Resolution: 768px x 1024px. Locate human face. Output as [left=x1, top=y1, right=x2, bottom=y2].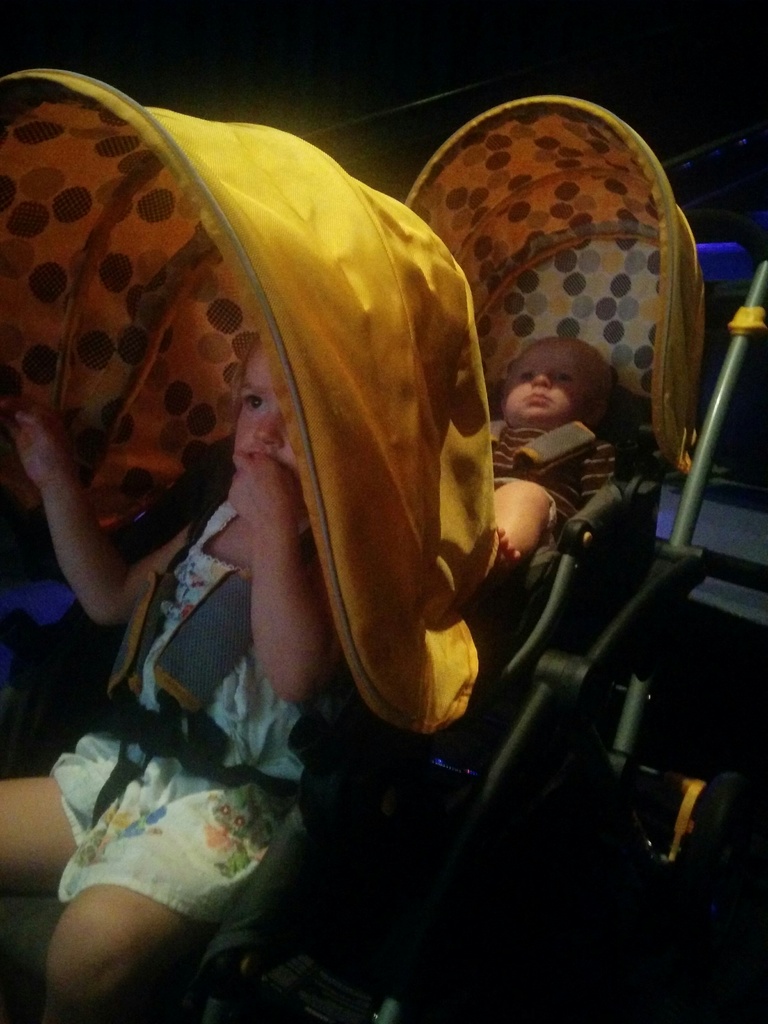
[left=235, top=347, right=303, bottom=506].
